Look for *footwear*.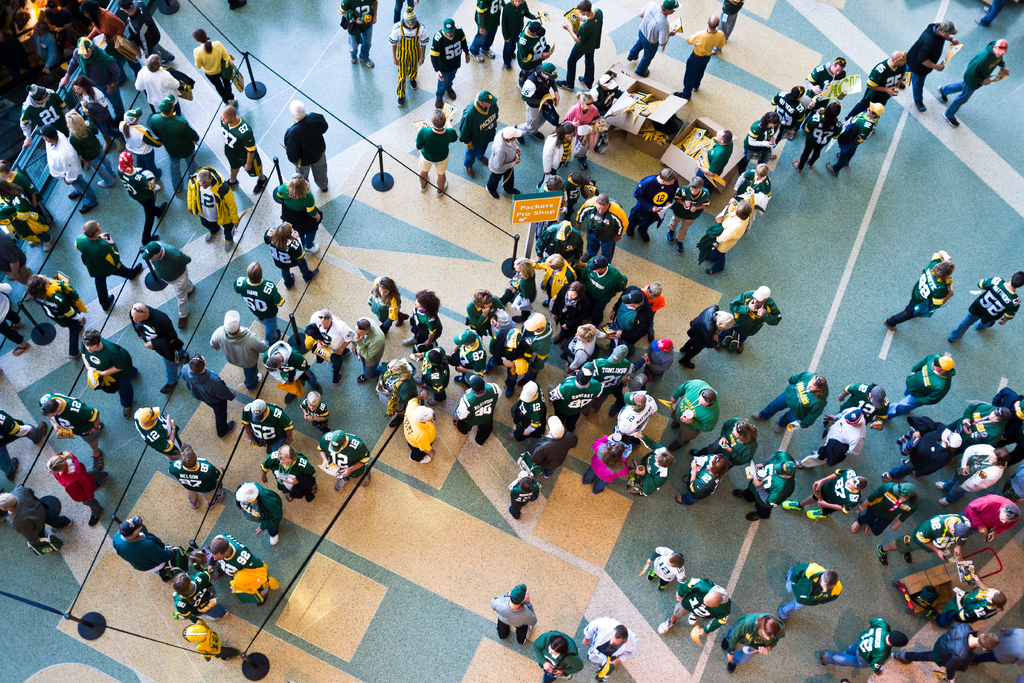
Found: locate(558, 79, 573, 87).
